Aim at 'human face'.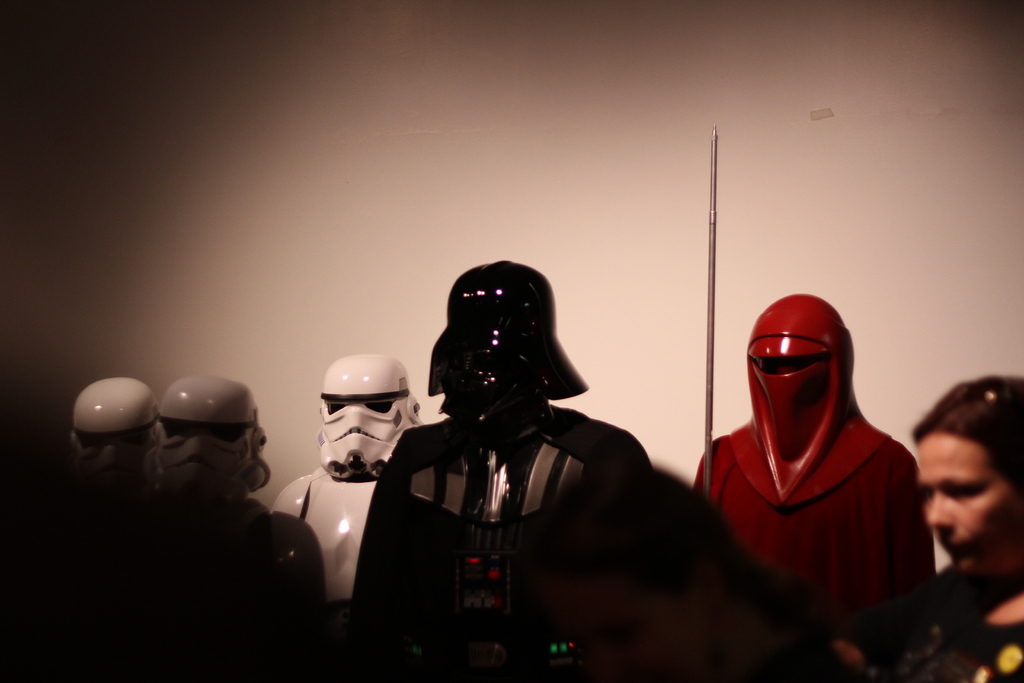
Aimed at bbox=[301, 353, 412, 477].
